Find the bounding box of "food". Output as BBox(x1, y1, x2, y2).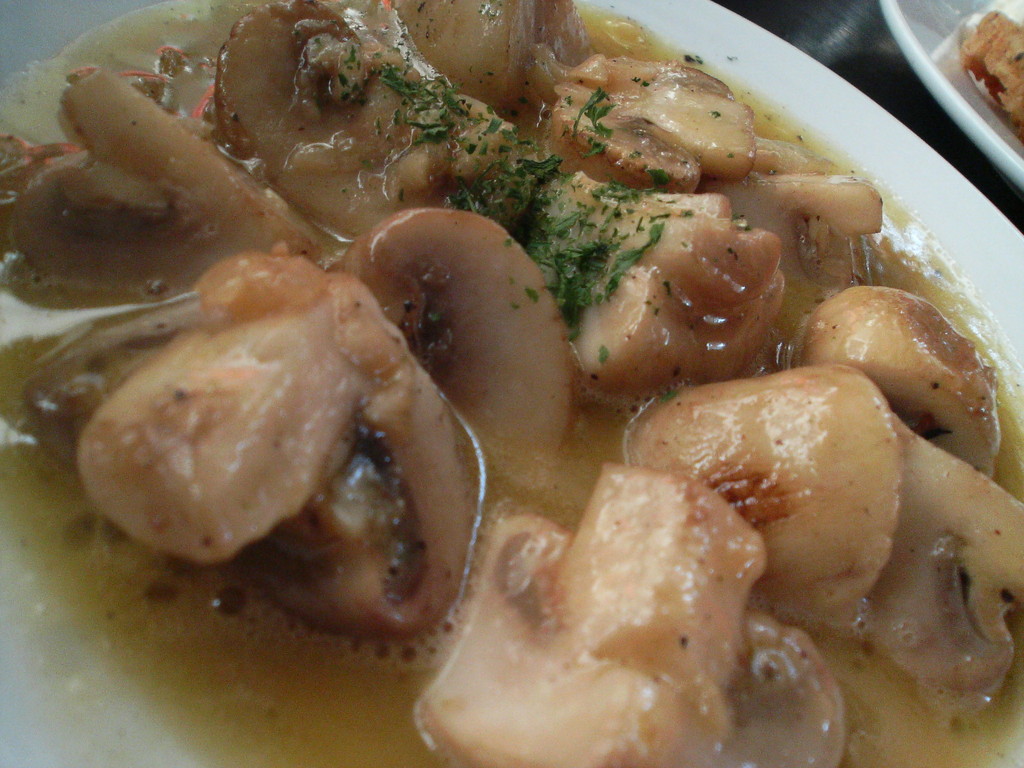
BBox(956, 10, 1023, 133).
